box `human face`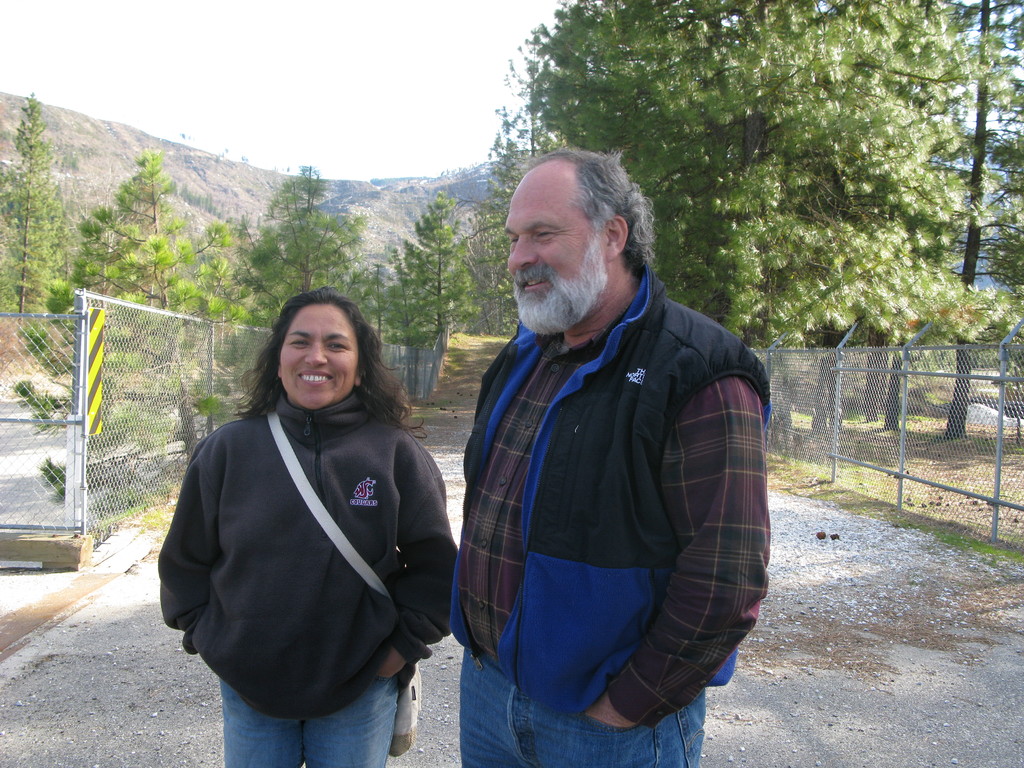
bbox=[506, 180, 598, 330]
